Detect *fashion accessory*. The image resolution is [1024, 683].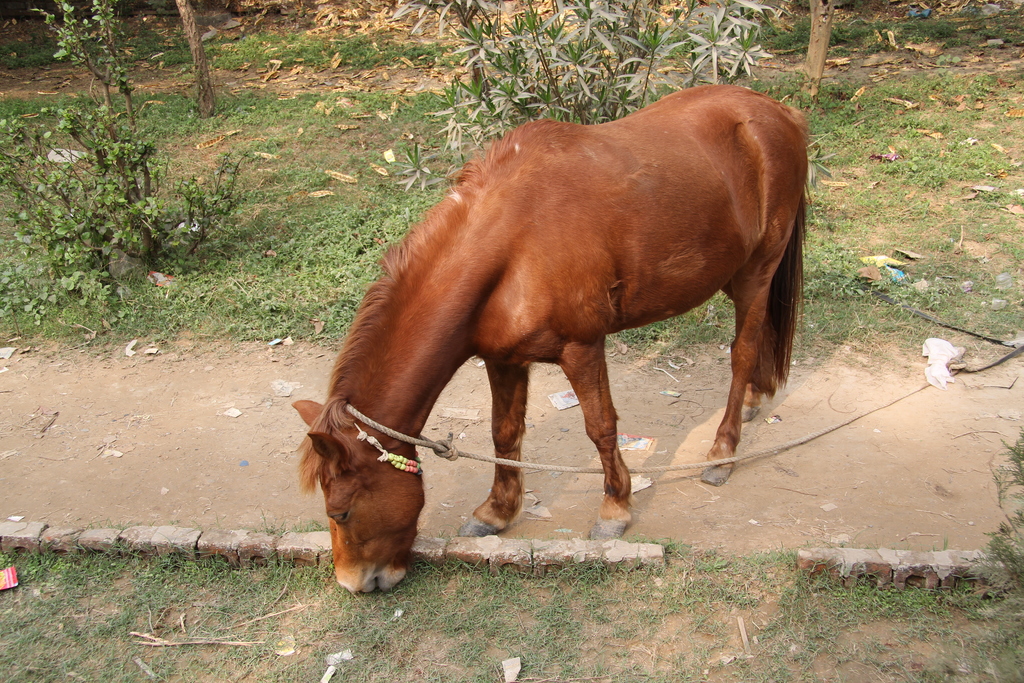
l=346, t=350, r=1023, b=475.
